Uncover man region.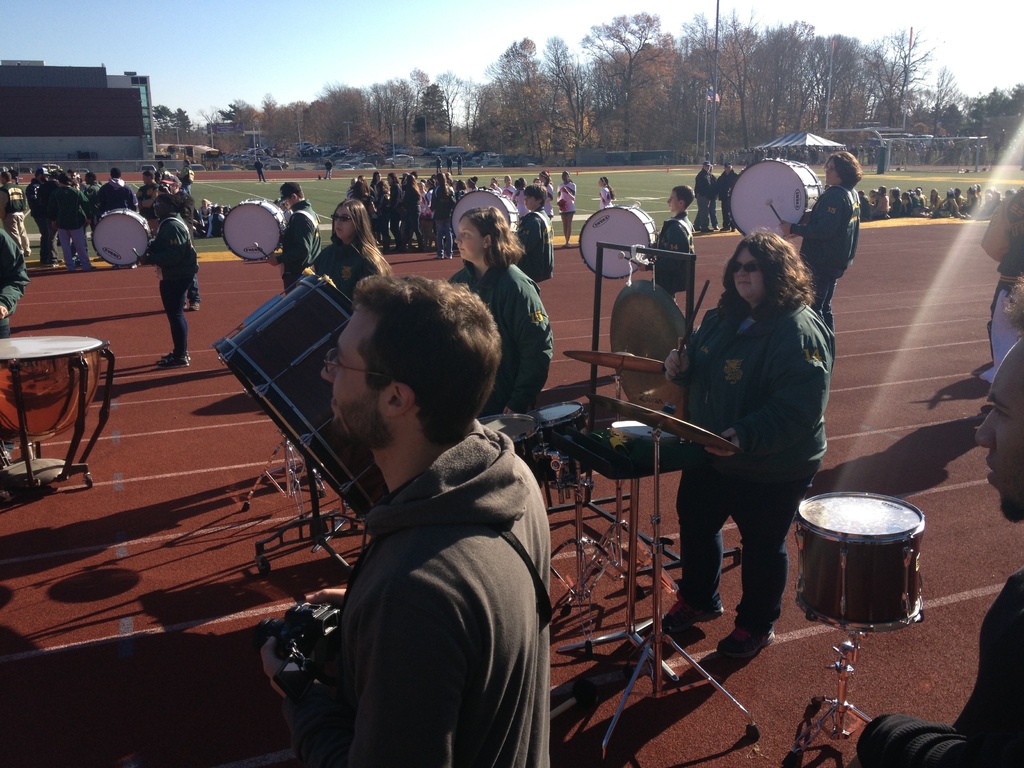
Uncovered: 274,177,326,300.
